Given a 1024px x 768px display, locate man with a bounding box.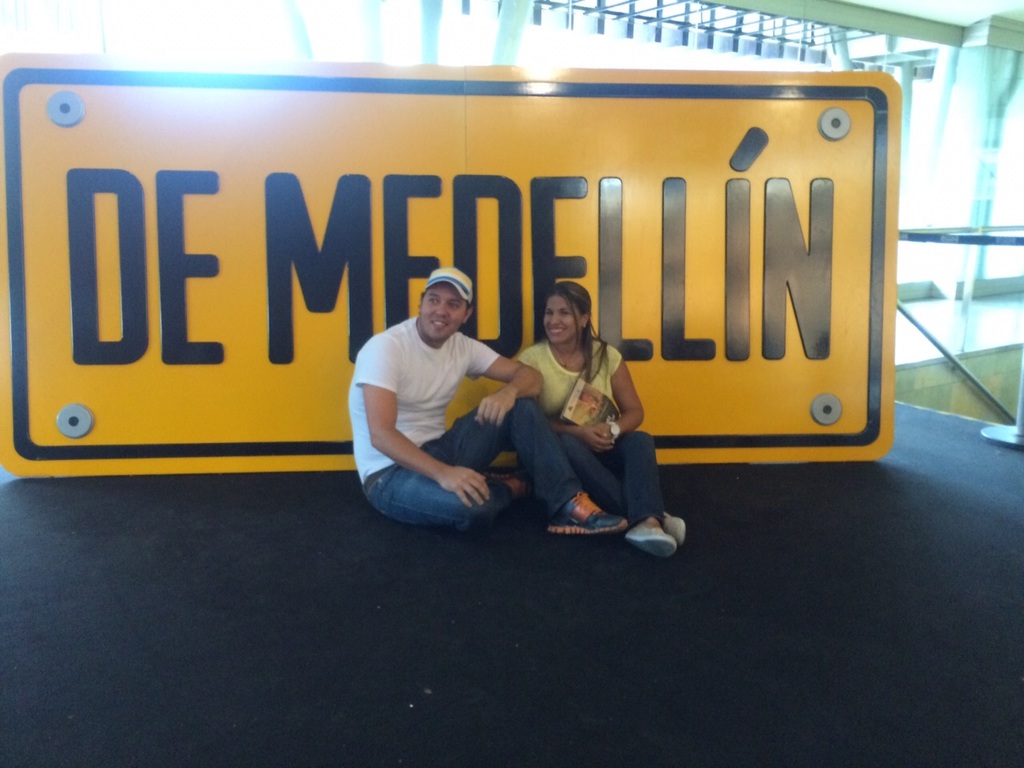
Located: locate(362, 260, 579, 562).
